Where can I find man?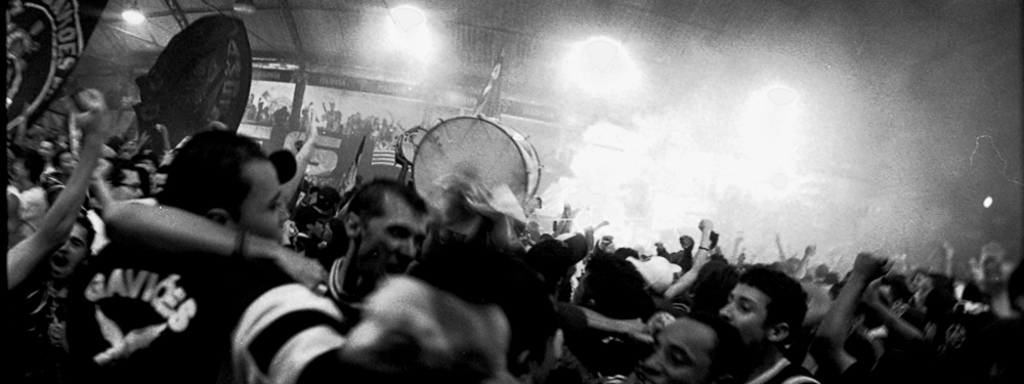
You can find it at region(47, 103, 328, 372).
